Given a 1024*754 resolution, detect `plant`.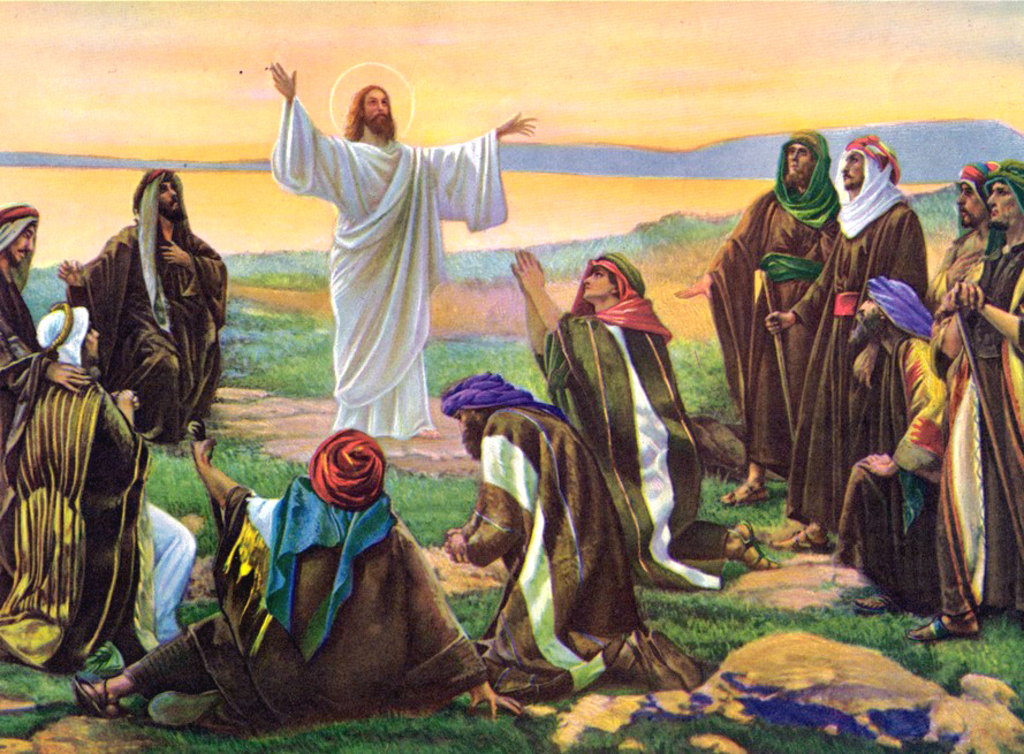
<box>1017,733,1023,742</box>.
